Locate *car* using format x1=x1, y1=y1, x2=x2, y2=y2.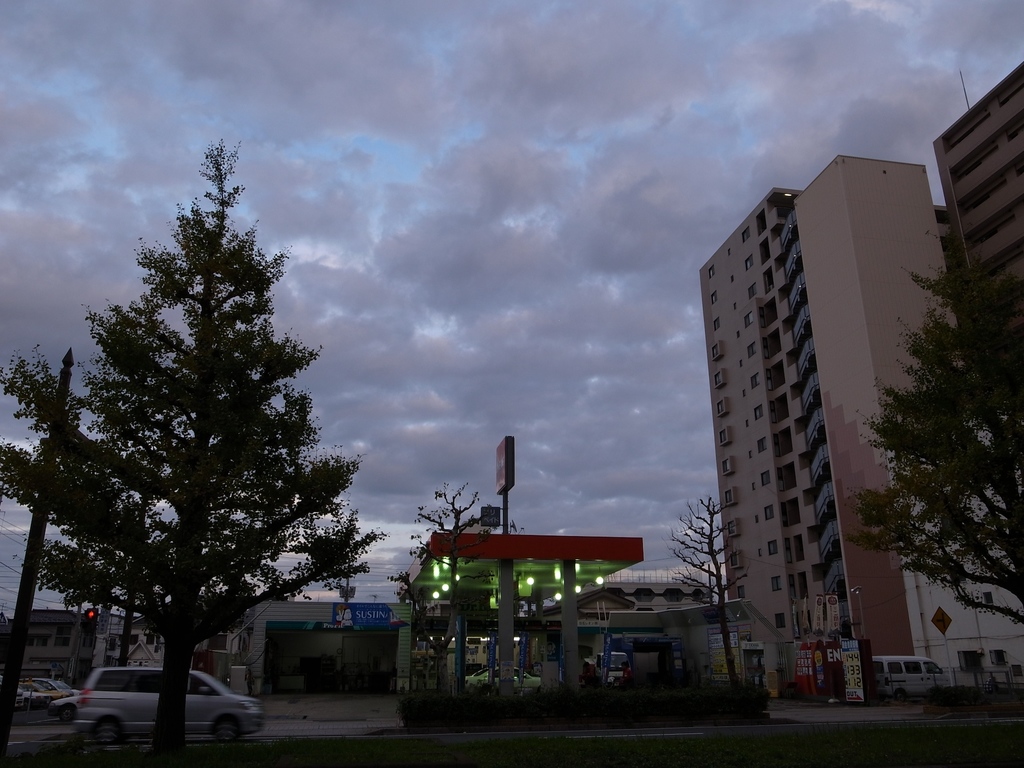
x1=76, y1=663, x2=269, y2=740.
